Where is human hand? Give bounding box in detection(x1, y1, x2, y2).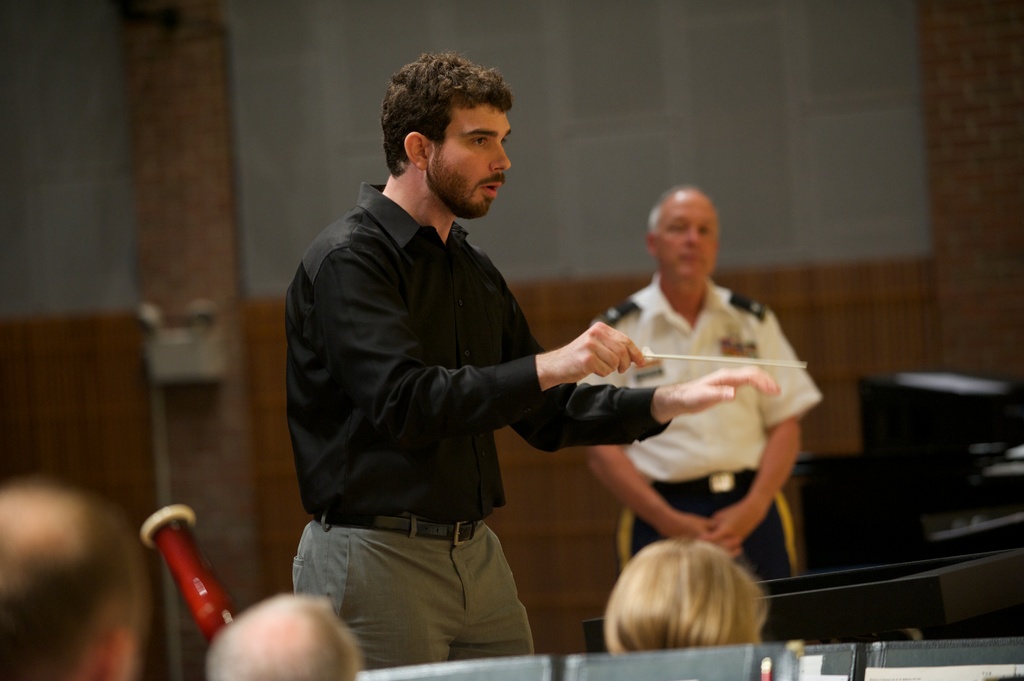
detection(701, 501, 762, 545).
